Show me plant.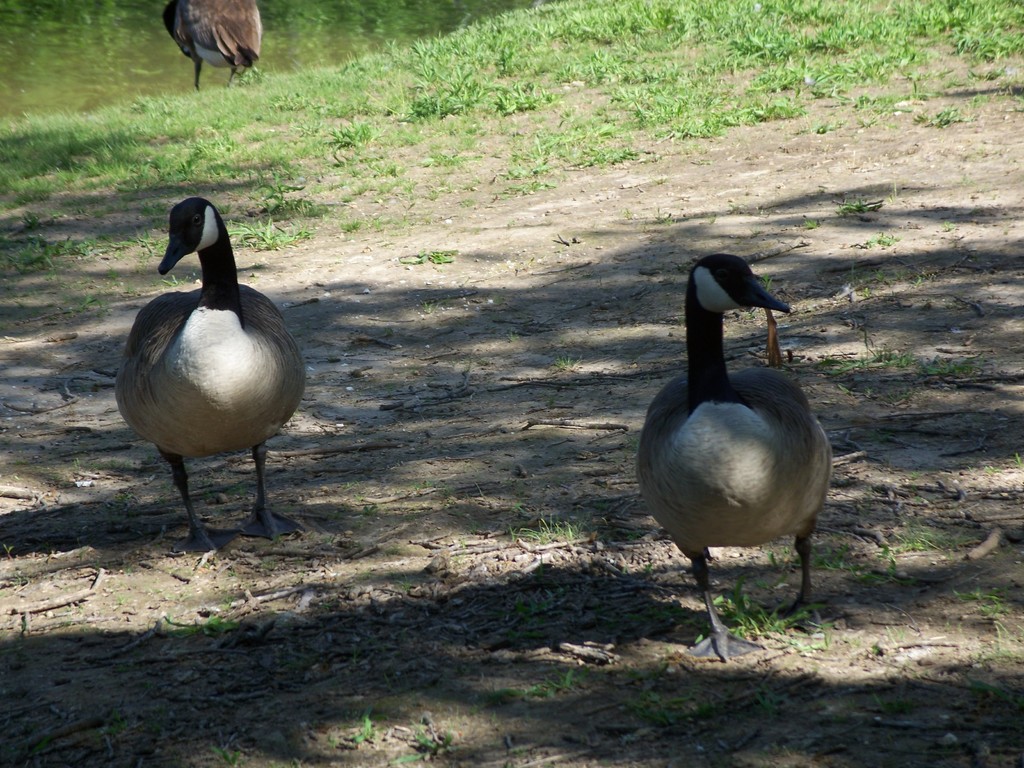
plant is here: 97, 719, 121, 737.
